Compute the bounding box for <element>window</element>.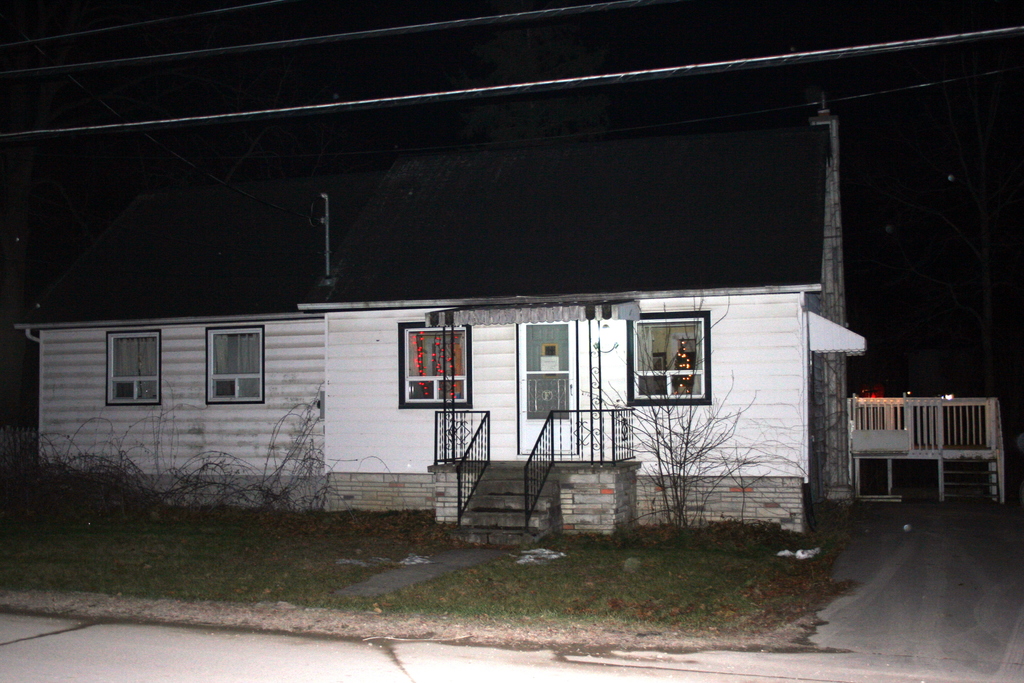
bbox(399, 315, 476, 409).
